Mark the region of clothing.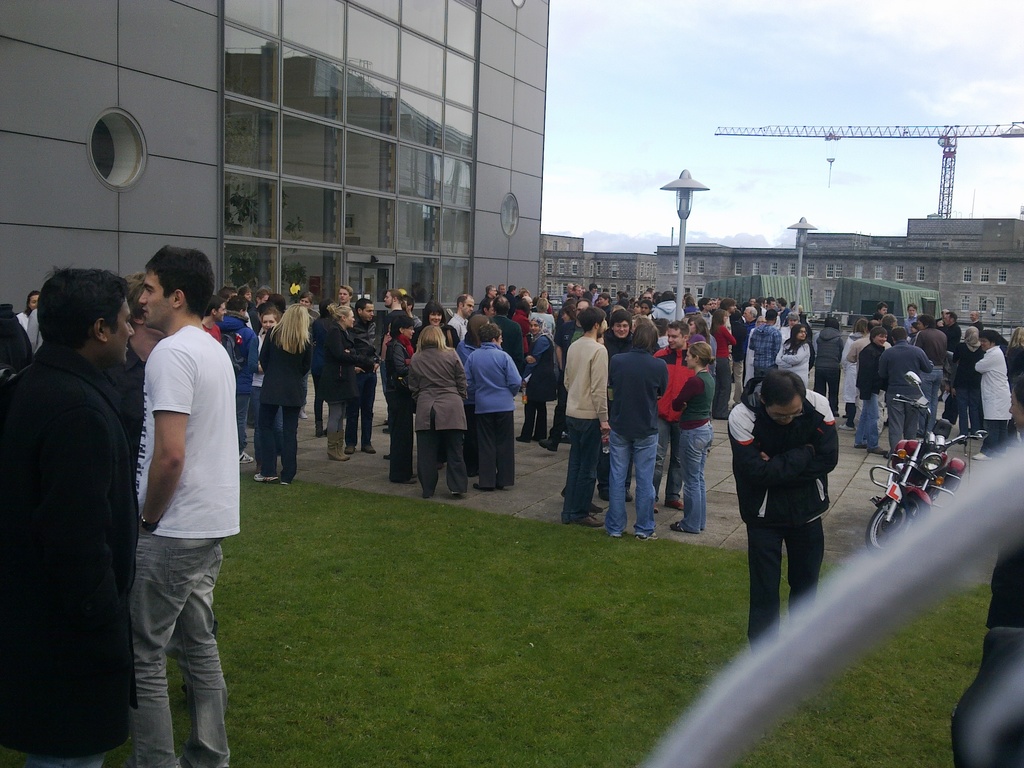
Region: rect(460, 352, 523, 479).
